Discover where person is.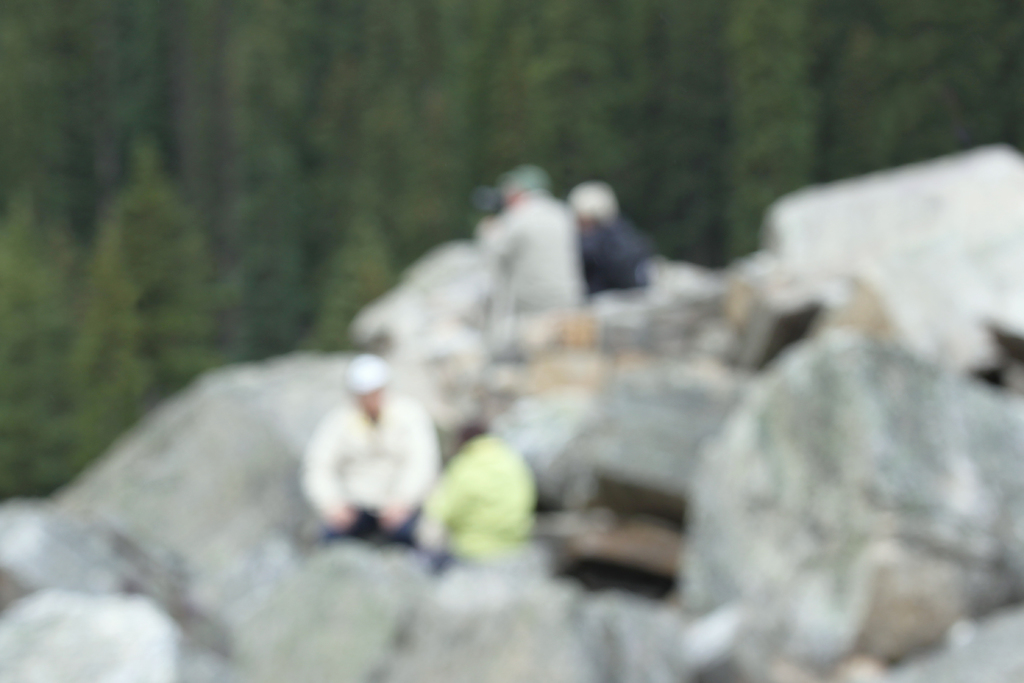
Discovered at <region>298, 359, 443, 550</region>.
